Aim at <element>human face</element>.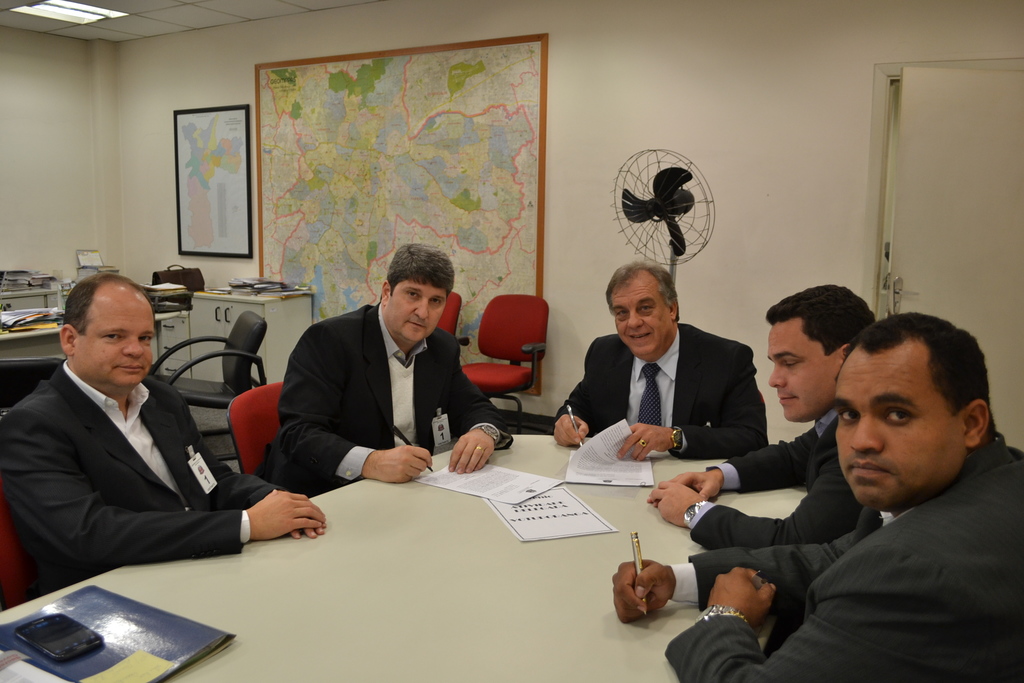
Aimed at detection(611, 283, 671, 354).
